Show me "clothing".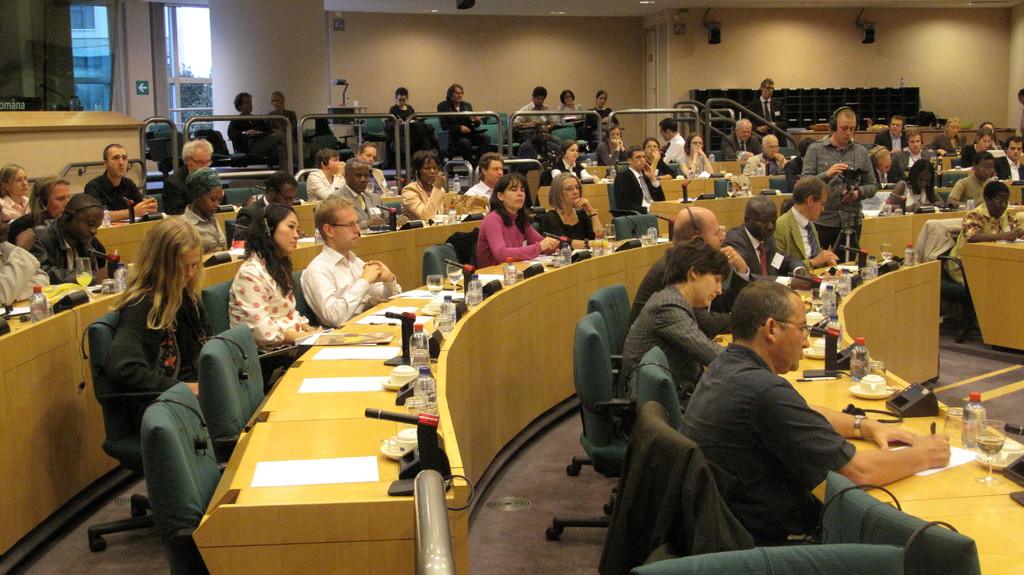
"clothing" is here: region(172, 206, 221, 249).
